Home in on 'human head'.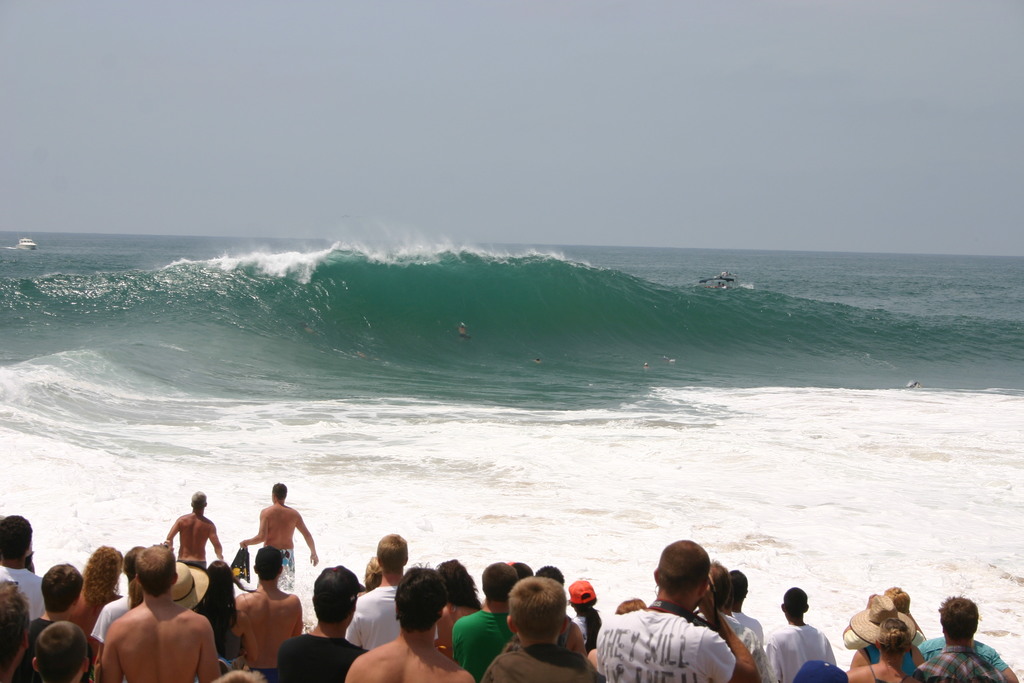
Homed in at [left=0, top=514, right=32, bottom=559].
